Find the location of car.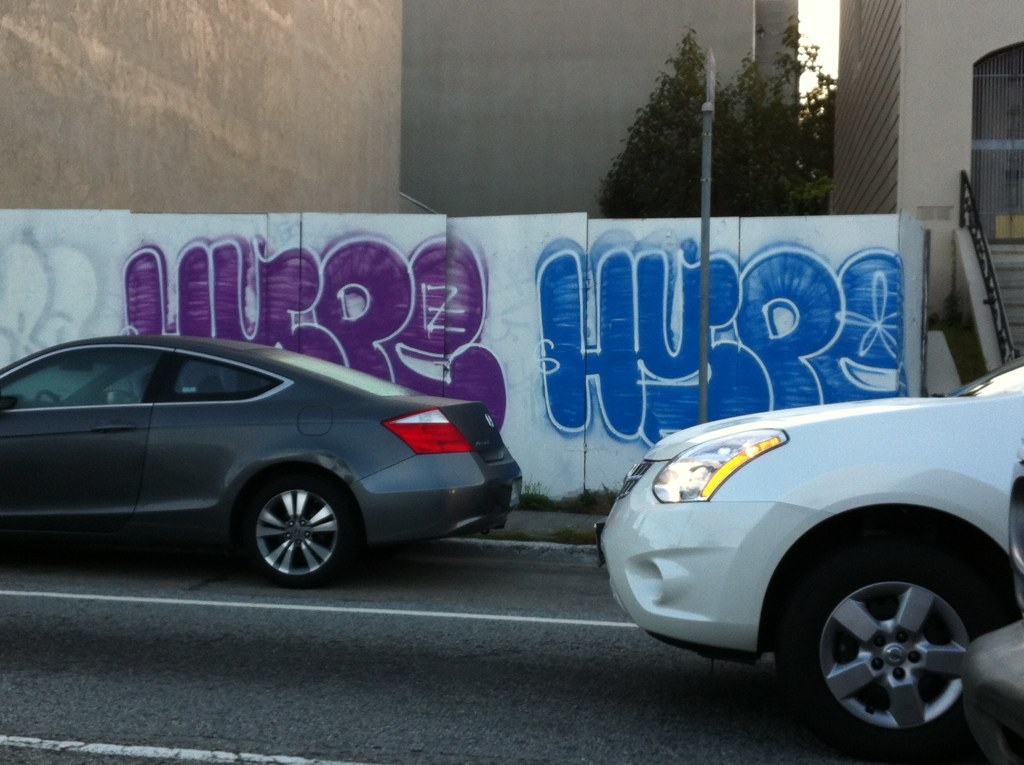
Location: x1=965, y1=455, x2=1023, y2=764.
